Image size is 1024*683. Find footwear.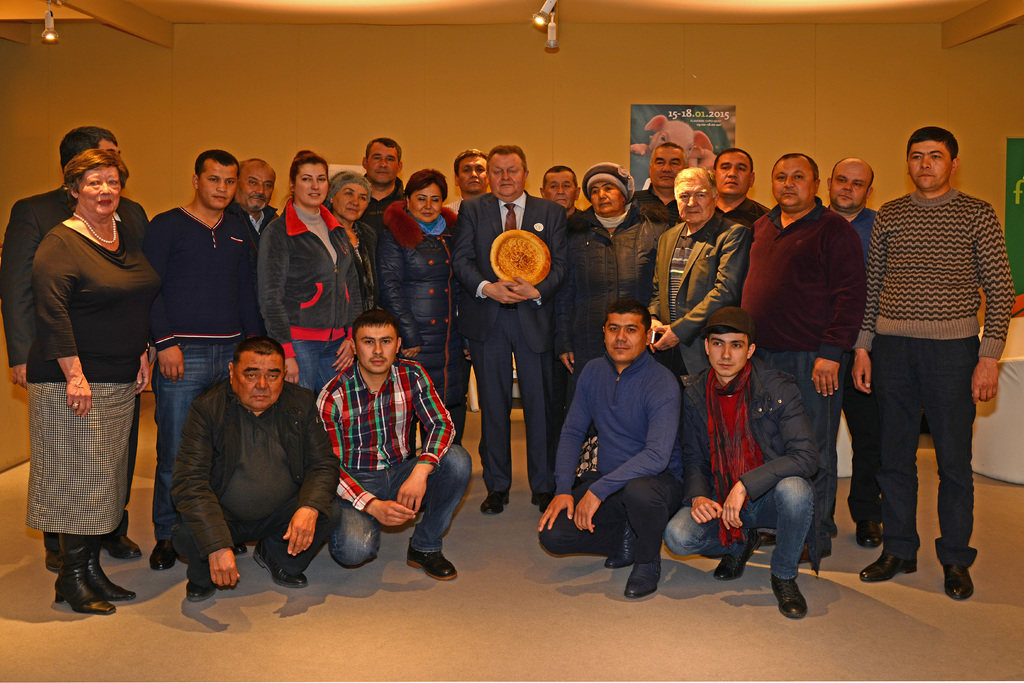
select_region(150, 540, 175, 572).
